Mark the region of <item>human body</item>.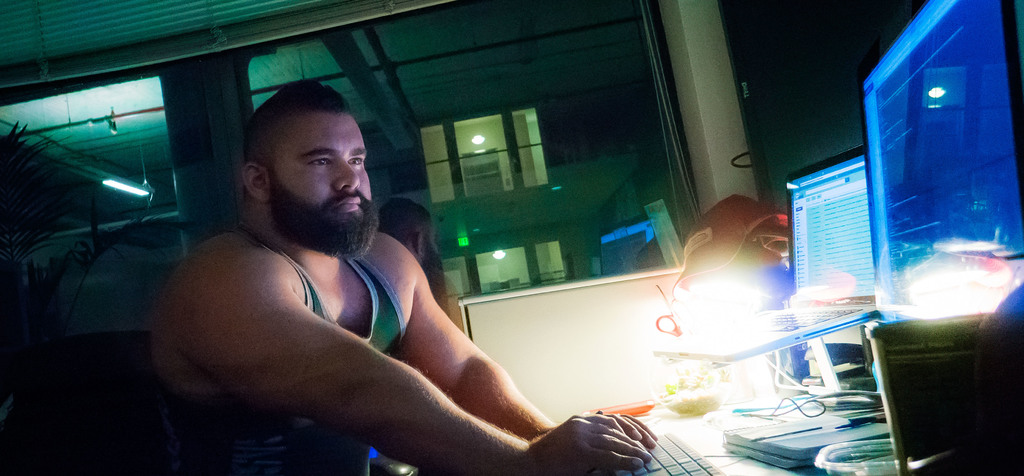
Region: Rect(145, 126, 574, 442).
